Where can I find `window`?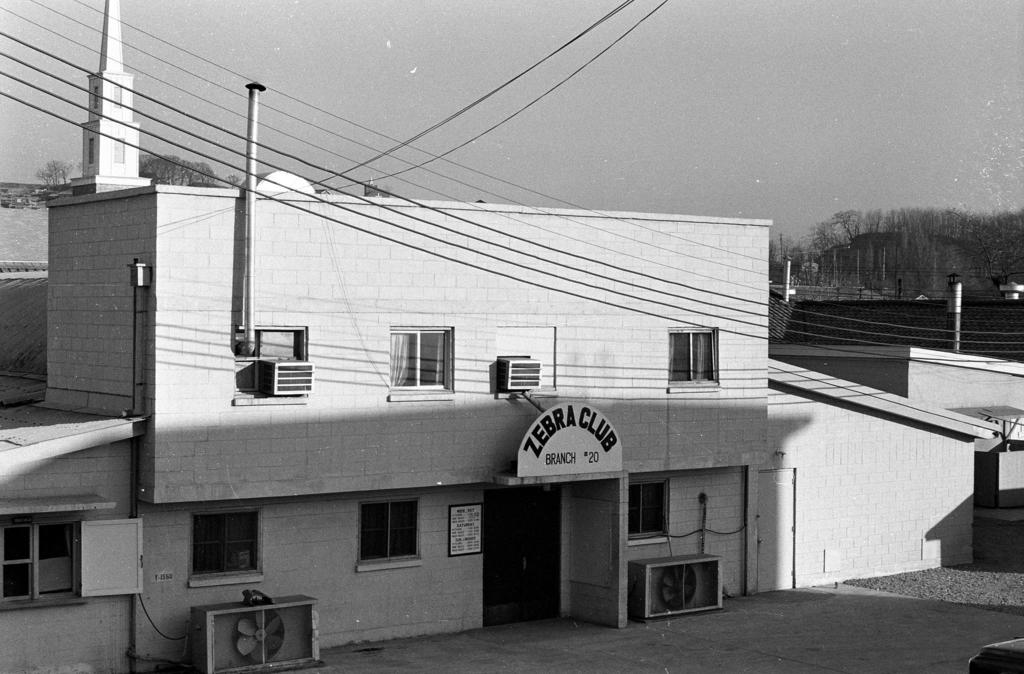
You can find it at bbox=[356, 493, 423, 570].
